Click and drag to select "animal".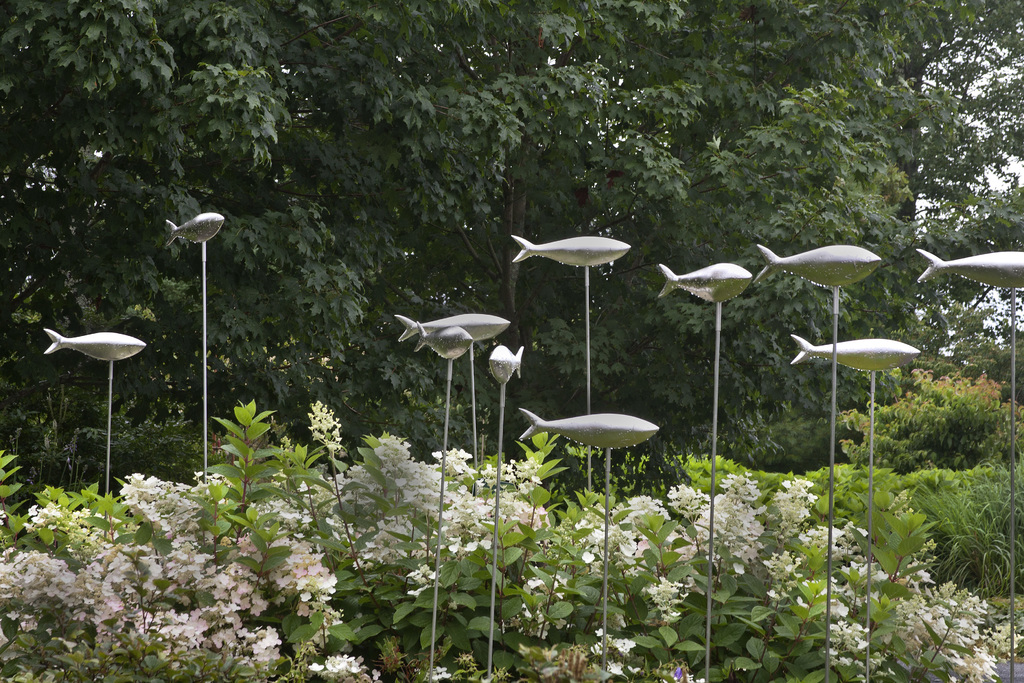
Selection: <region>161, 210, 227, 245</region>.
